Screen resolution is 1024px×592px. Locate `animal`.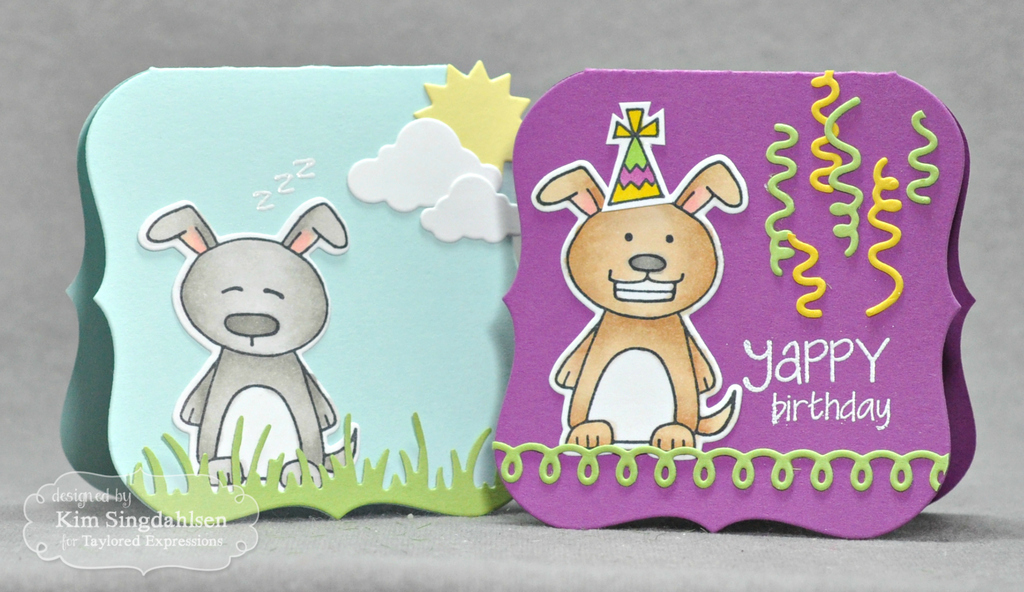
(left=134, top=191, right=360, bottom=487).
